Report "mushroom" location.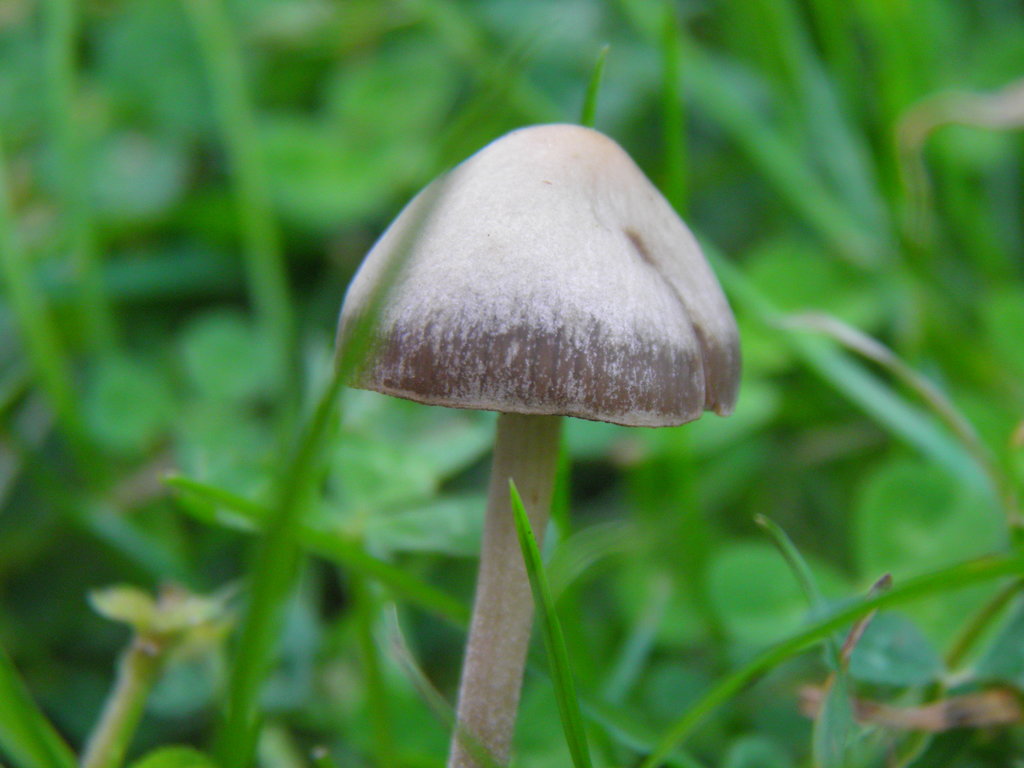
Report: 324, 120, 726, 646.
